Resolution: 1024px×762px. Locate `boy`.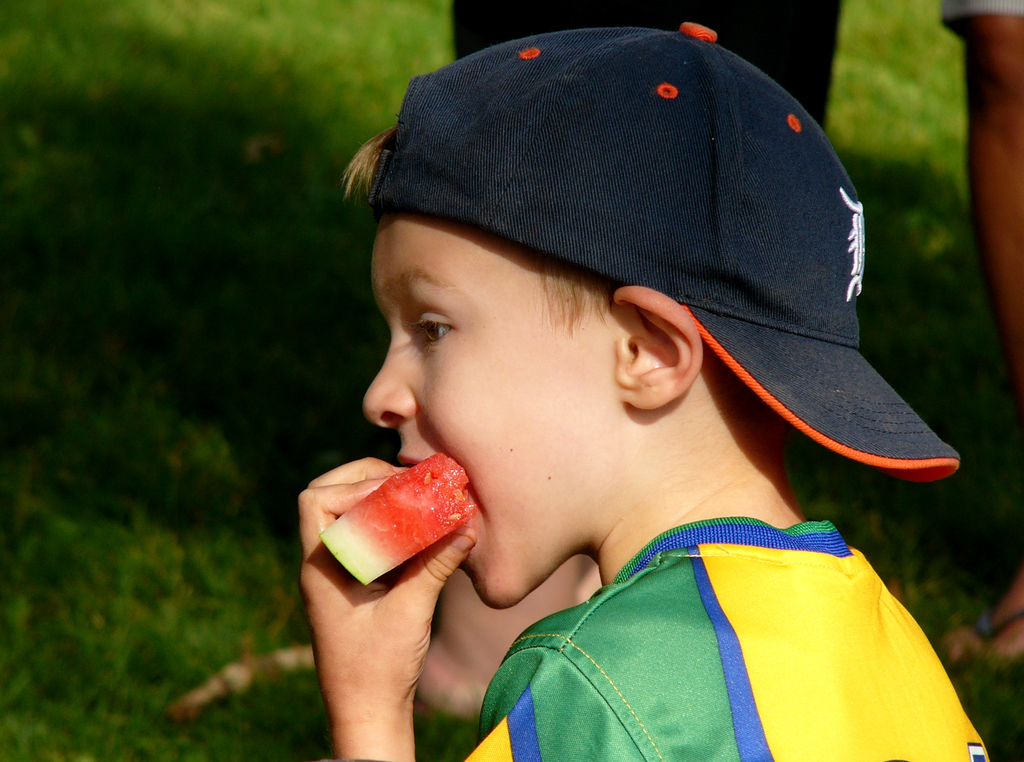
select_region(253, 12, 952, 709).
